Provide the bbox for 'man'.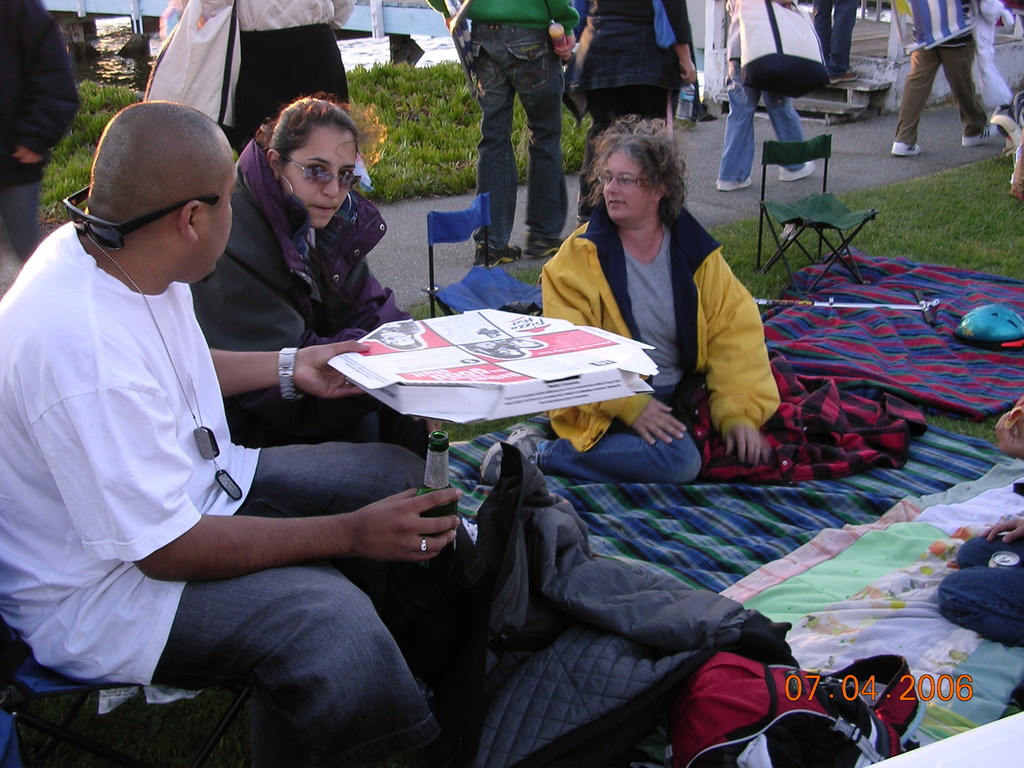
428, 0, 585, 269.
